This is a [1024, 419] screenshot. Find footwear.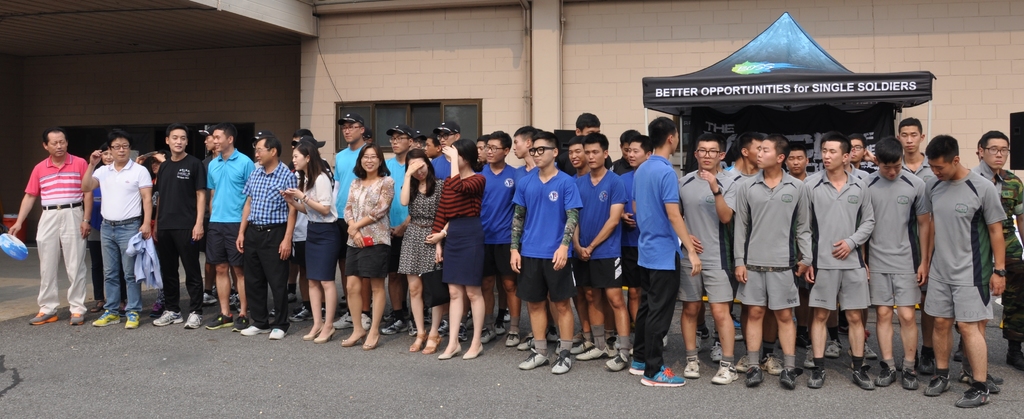
Bounding box: select_region(630, 361, 673, 372).
